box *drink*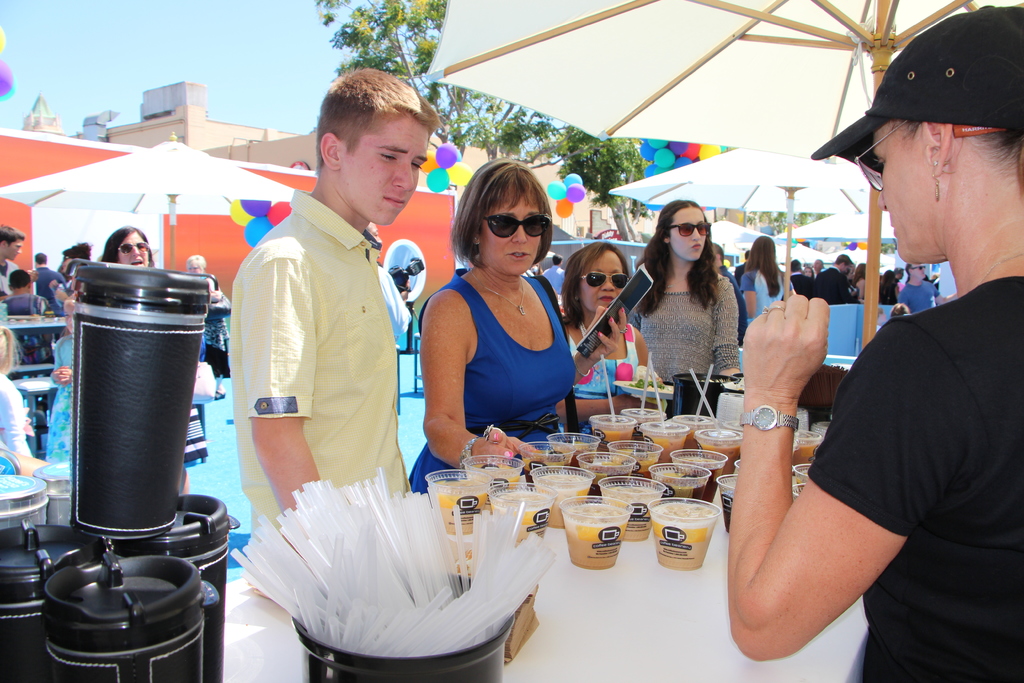
box(693, 424, 742, 466)
